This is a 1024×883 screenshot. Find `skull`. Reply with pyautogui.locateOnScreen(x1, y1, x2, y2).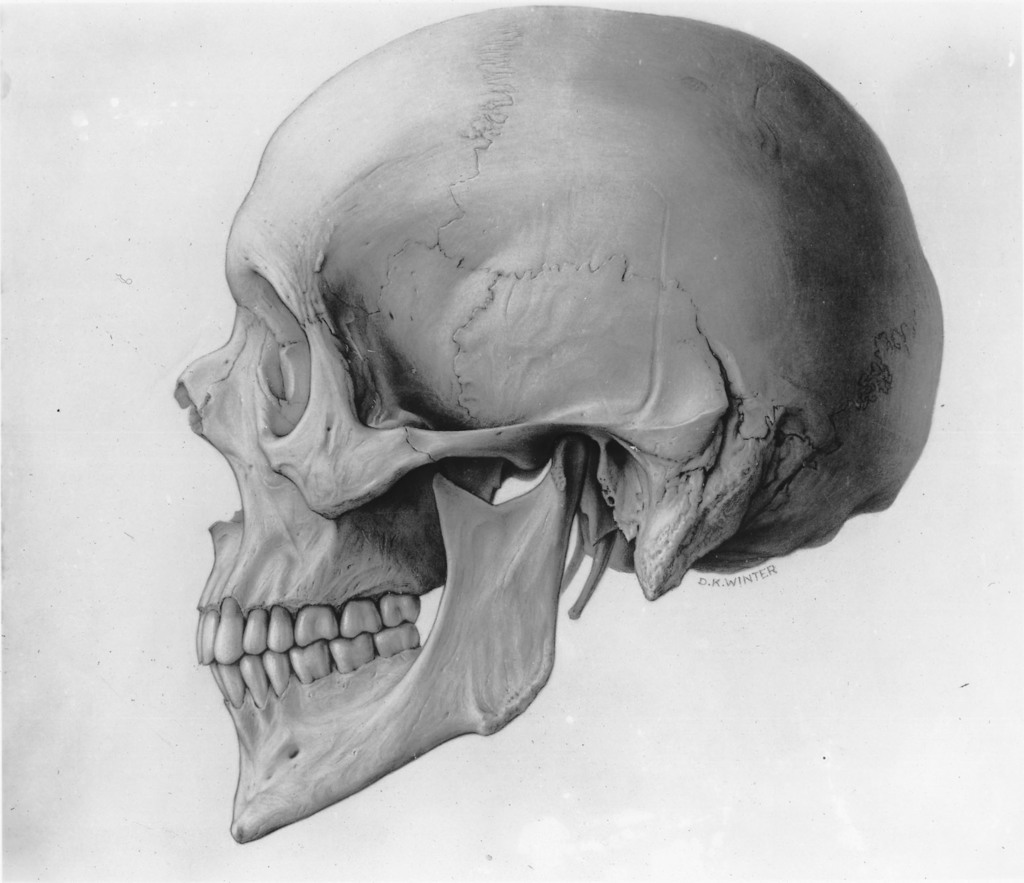
pyautogui.locateOnScreen(178, 21, 944, 819).
